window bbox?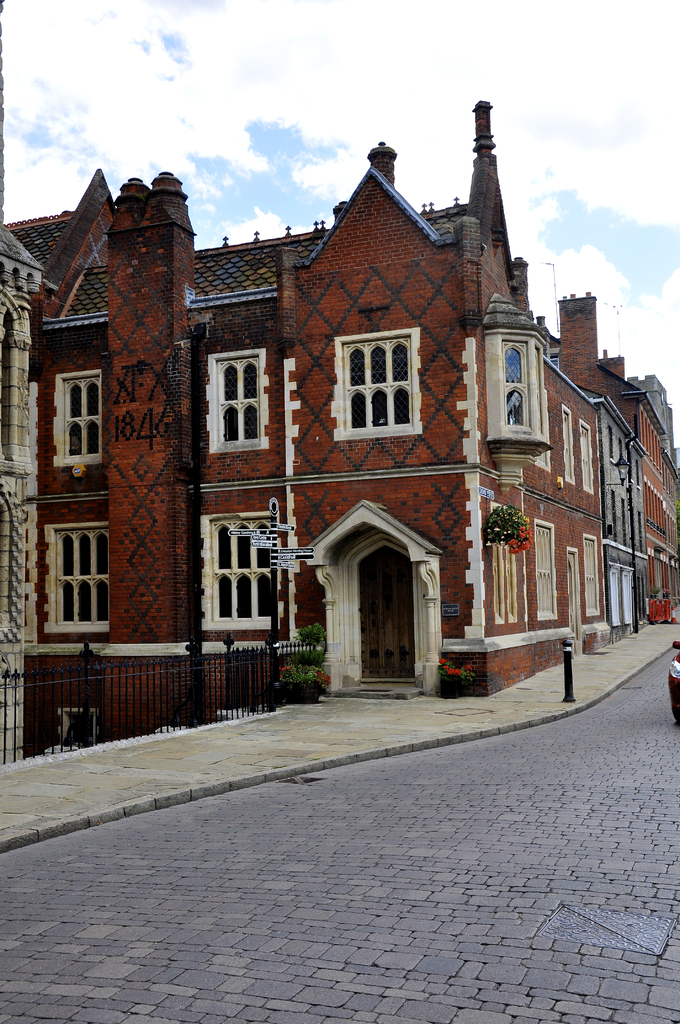
bbox=[620, 500, 627, 546]
